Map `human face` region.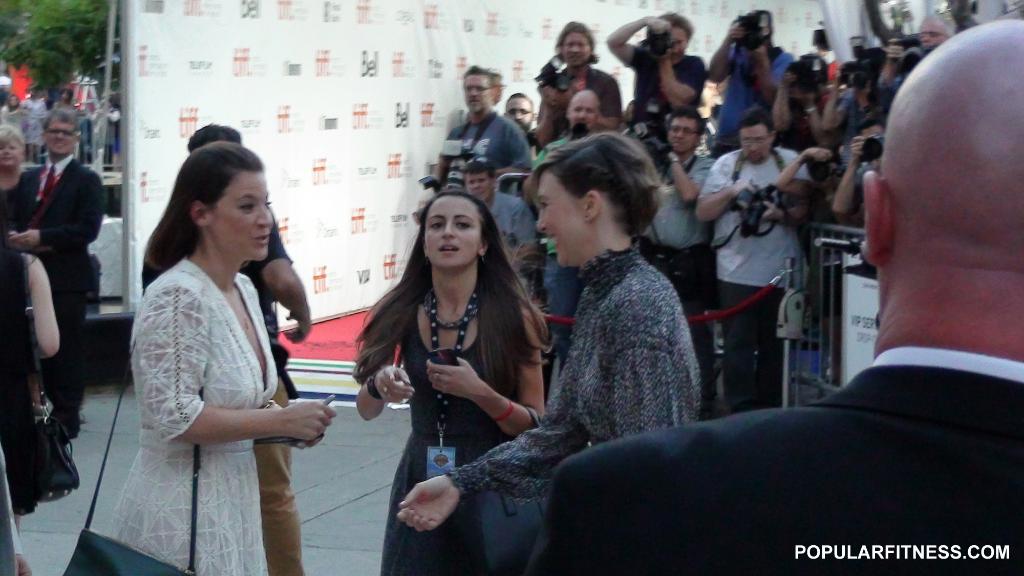
Mapped to <bbox>209, 166, 273, 262</bbox>.
